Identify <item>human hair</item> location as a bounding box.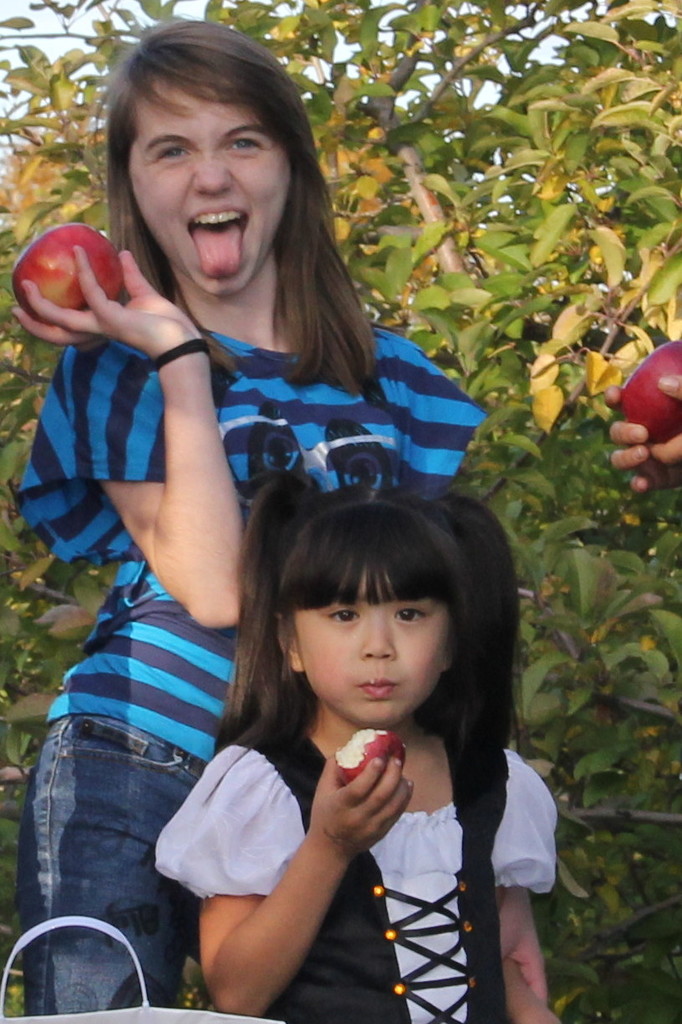
x1=89 y1=51 x2=349 y2=409.
